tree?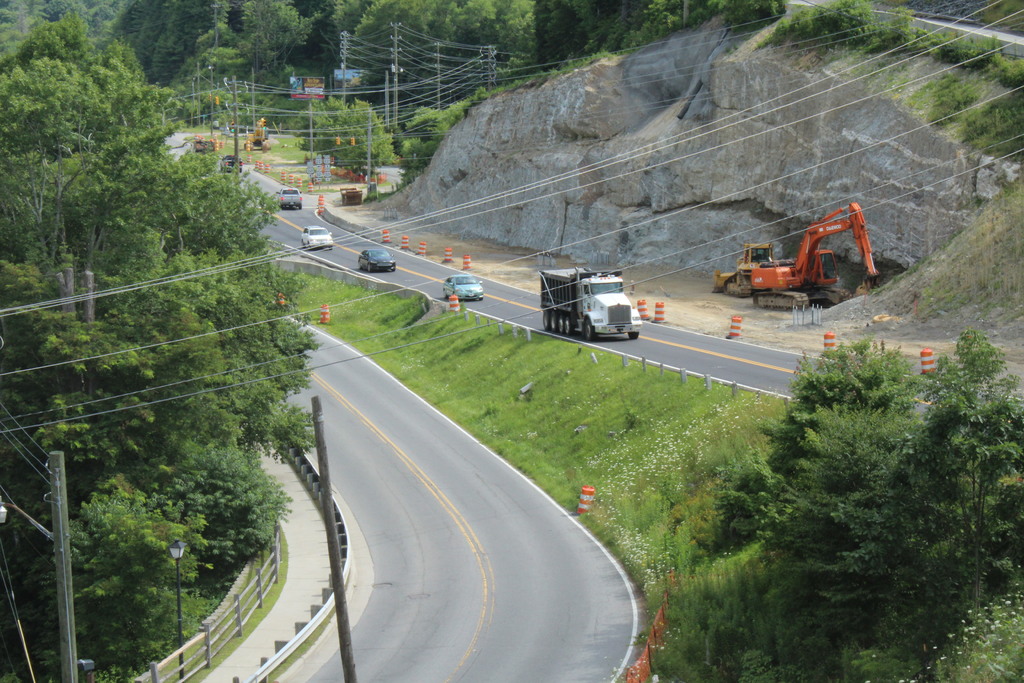
Rect(710, 325, 1023, 682)
